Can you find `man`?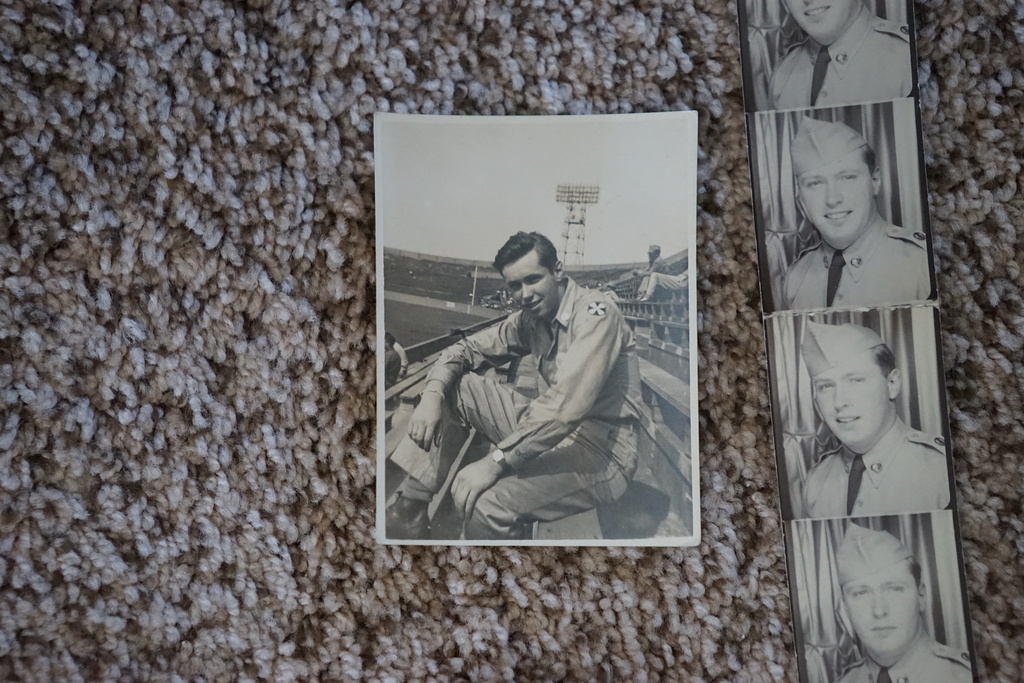
Yes, bounding box: x1=765 y1=0 x2=914 y2=113.
